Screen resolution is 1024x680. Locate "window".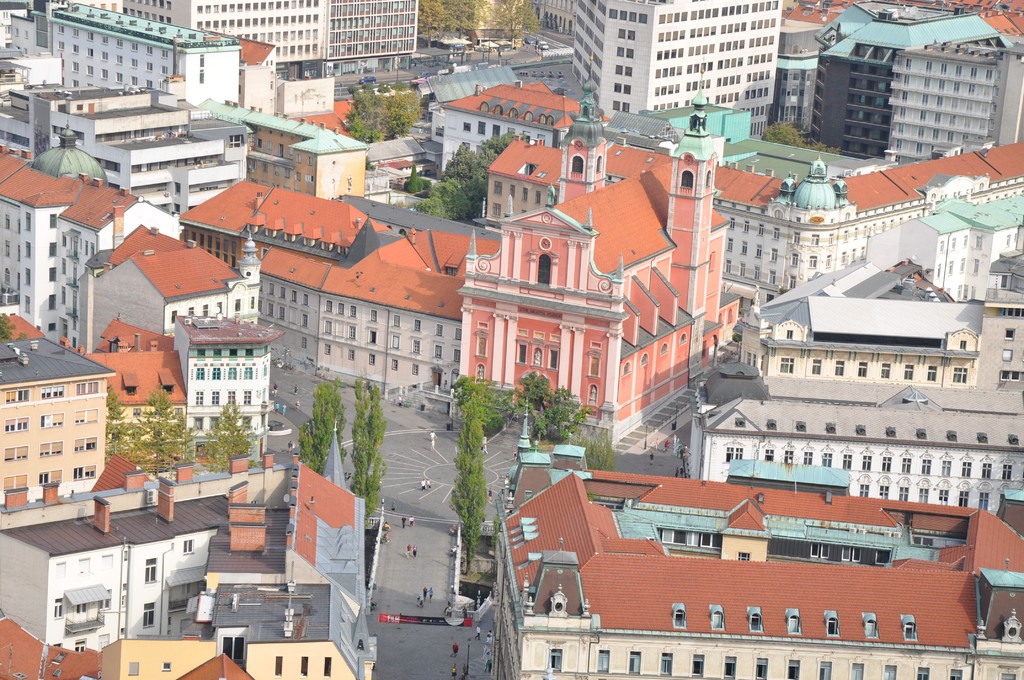
431/342/444/358.
